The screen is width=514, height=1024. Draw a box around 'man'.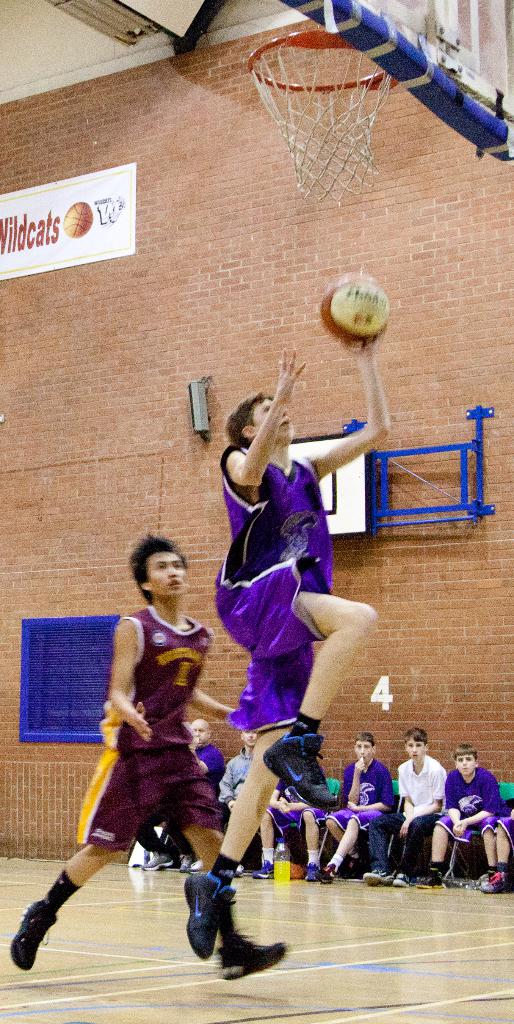
(left=10, top=532, right=292, bottom=979).
